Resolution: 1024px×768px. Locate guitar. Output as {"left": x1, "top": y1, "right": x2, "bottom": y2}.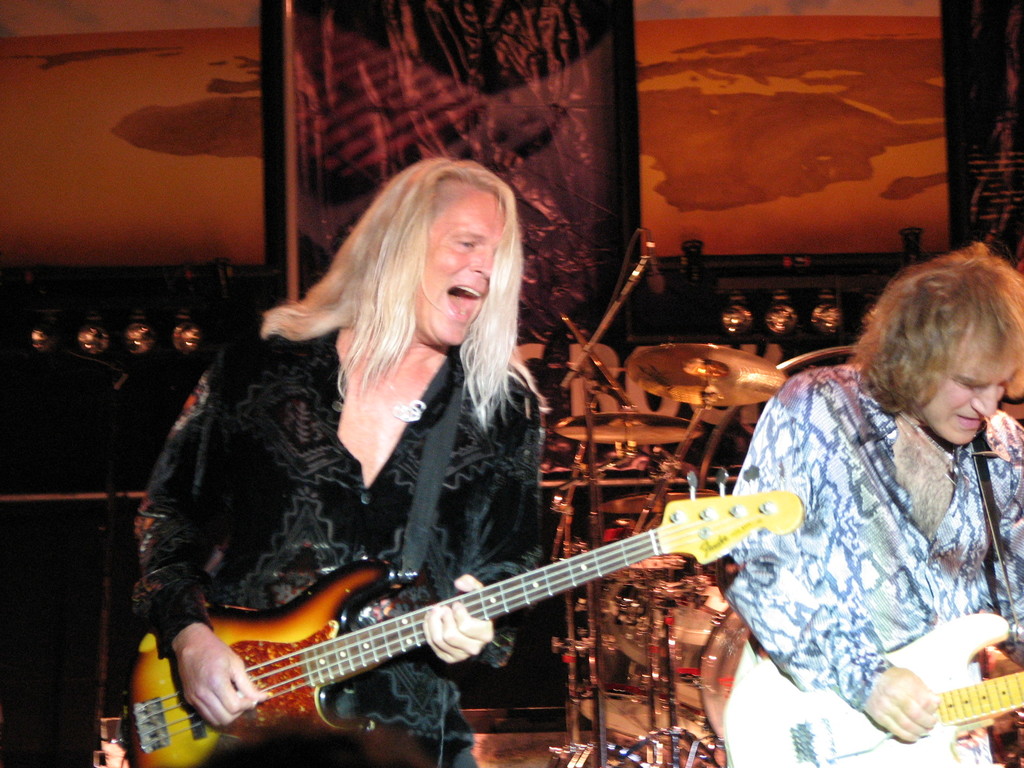
{"left": 157, "top": 473, "right": 783, "bottom": 761}.
